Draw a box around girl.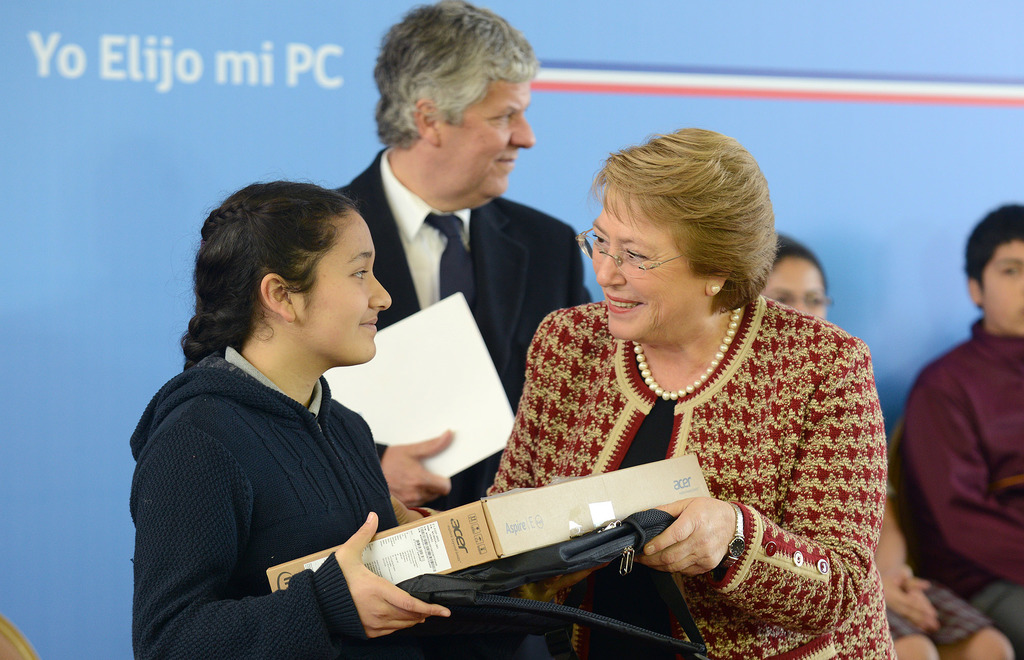
BBox(129, 171, 611, 659).
